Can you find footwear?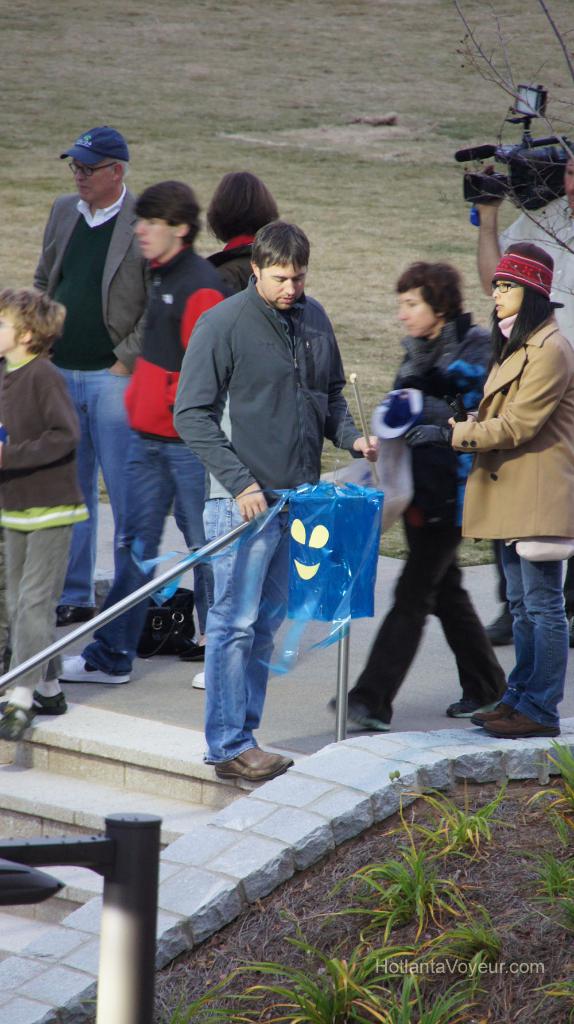
Yes, bounding box: region(184, 662, 210, 691).
